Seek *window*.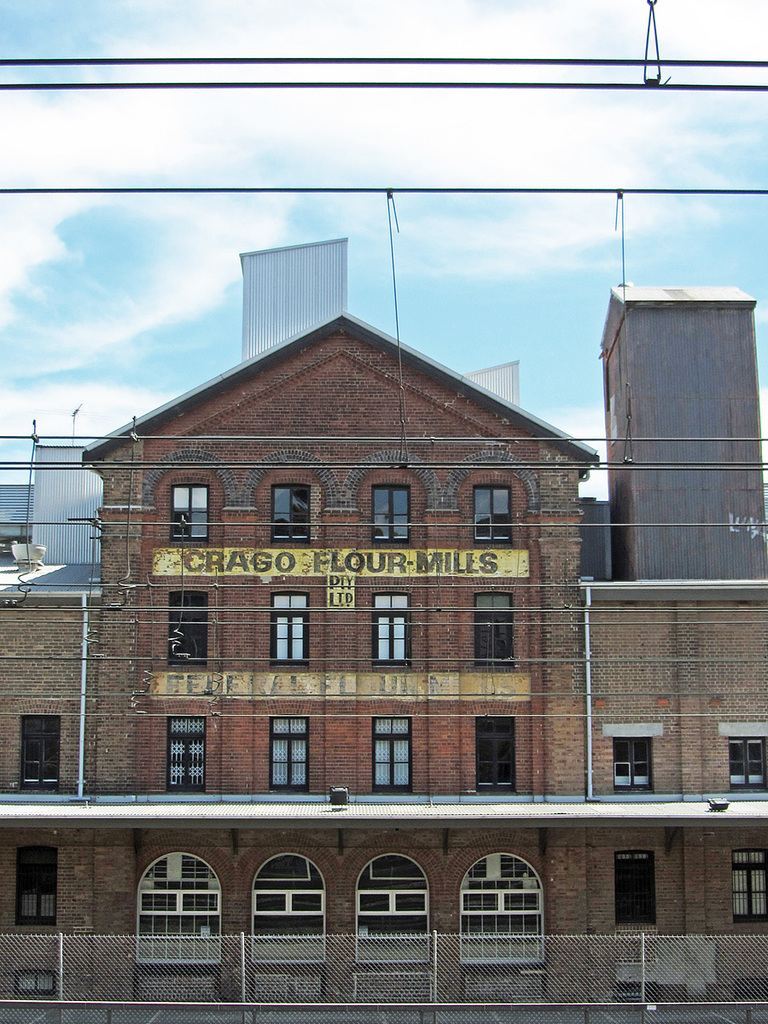
bbox=(722, 734, 767, 790).
